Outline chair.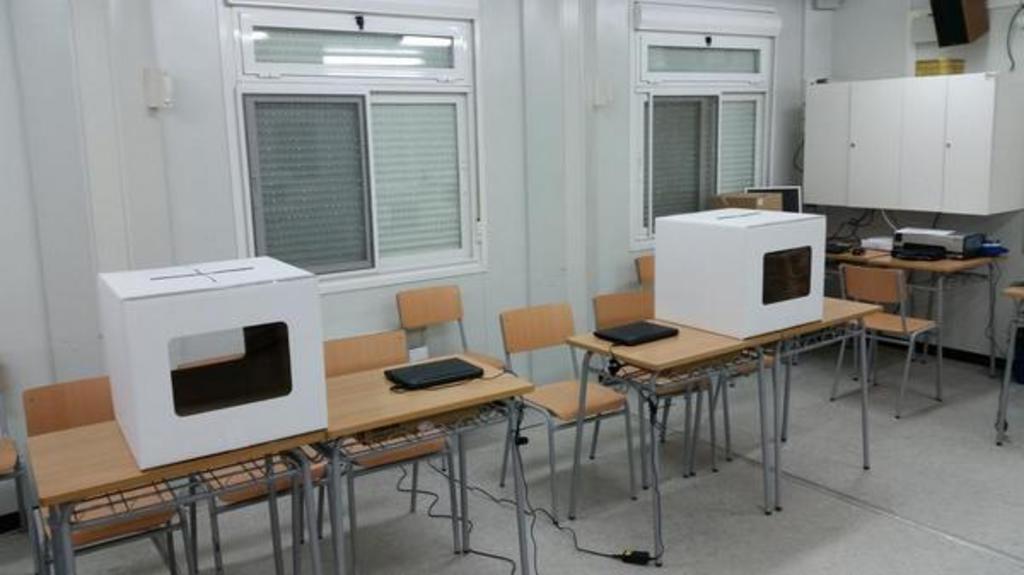
Outline: (312,326,457,573).
